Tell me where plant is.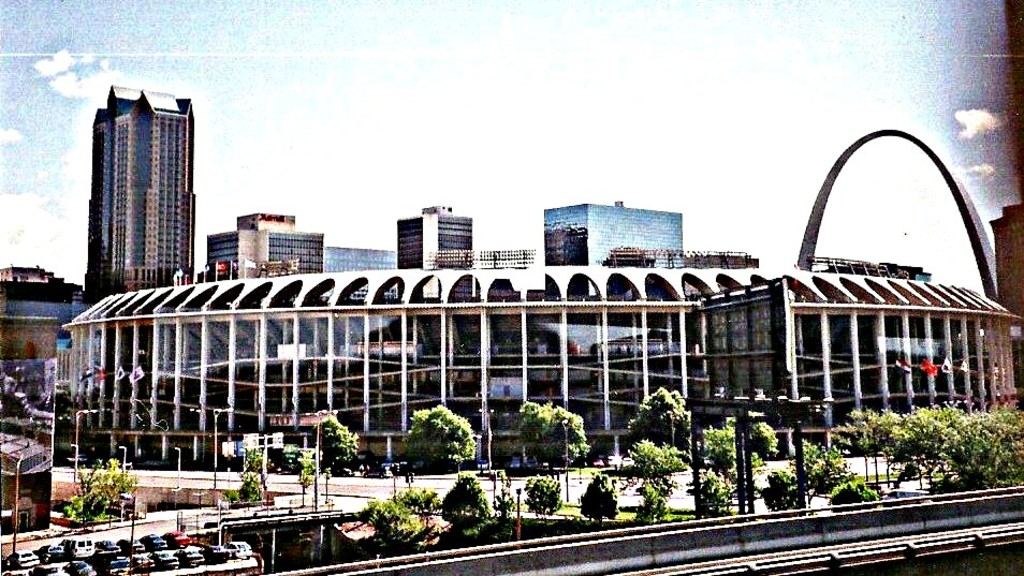
plant is at rect(397, 479, 441, 522).
